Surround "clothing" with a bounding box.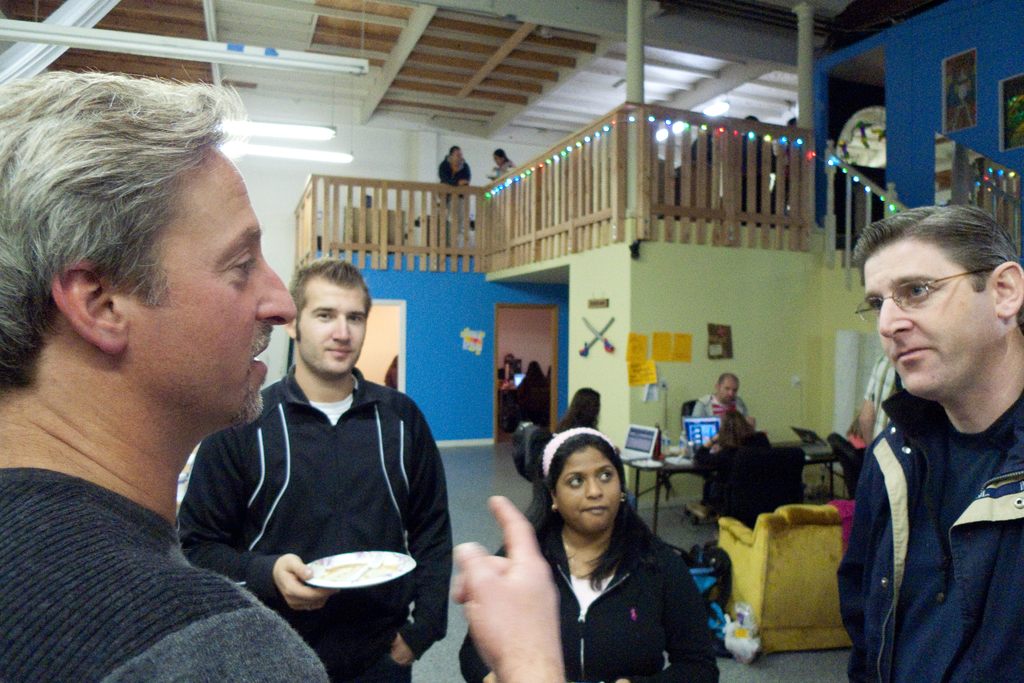
region(692, 391, 748, 421).
